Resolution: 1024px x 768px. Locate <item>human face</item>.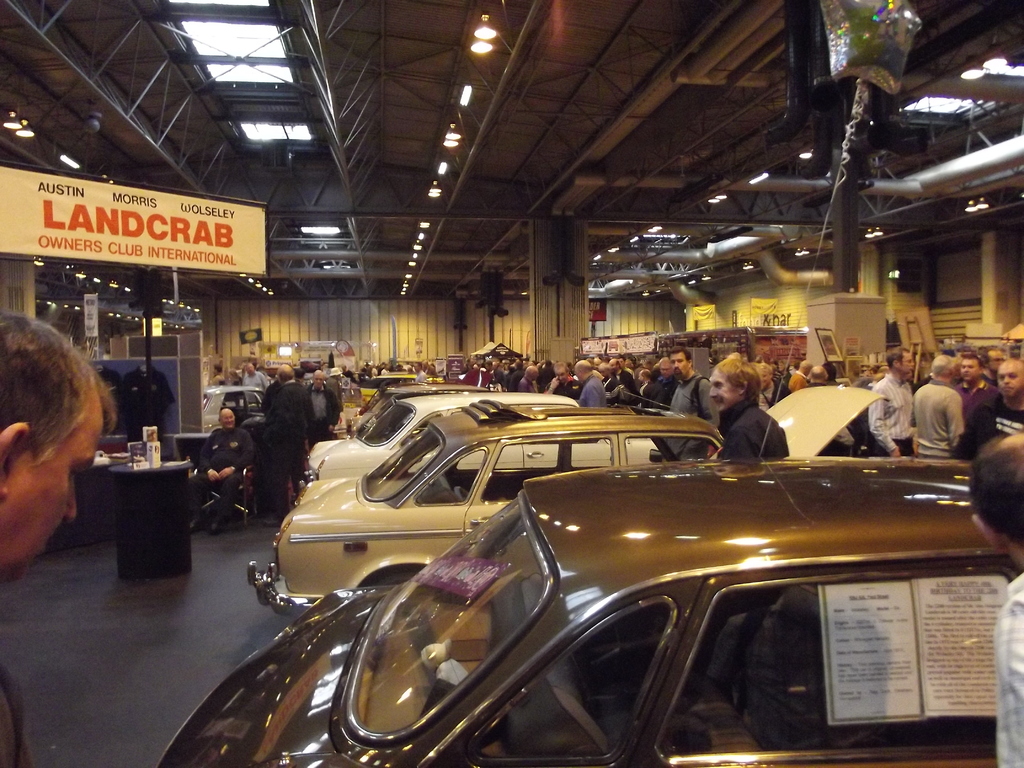
(left=0, top=396, right=105, bottom=577).
